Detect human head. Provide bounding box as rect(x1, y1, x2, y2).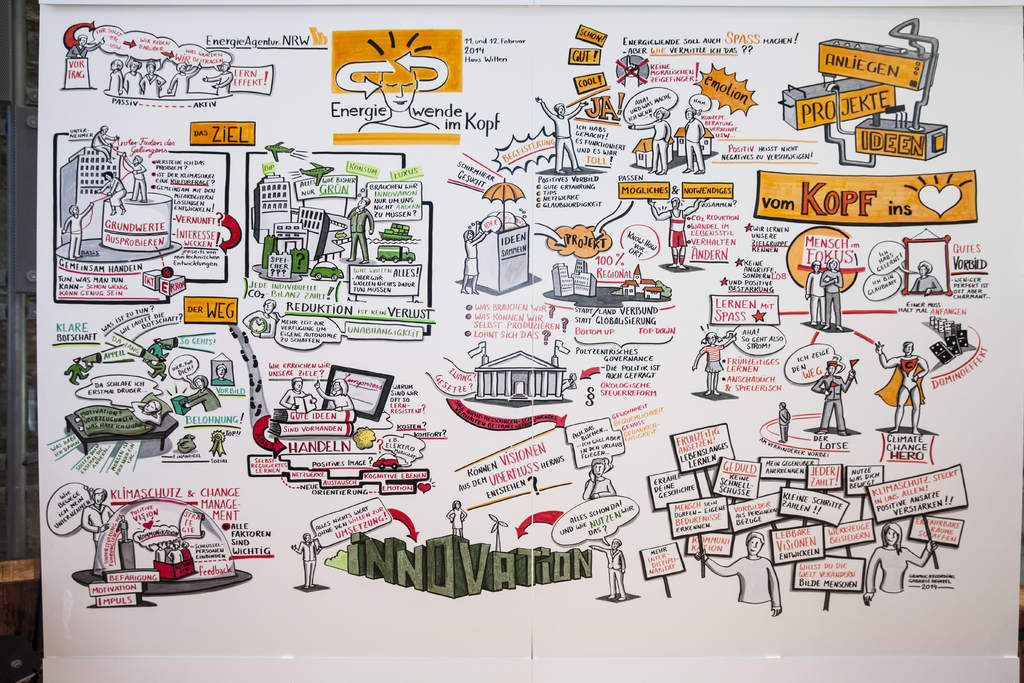
rect(451, 498, 461, 509).
